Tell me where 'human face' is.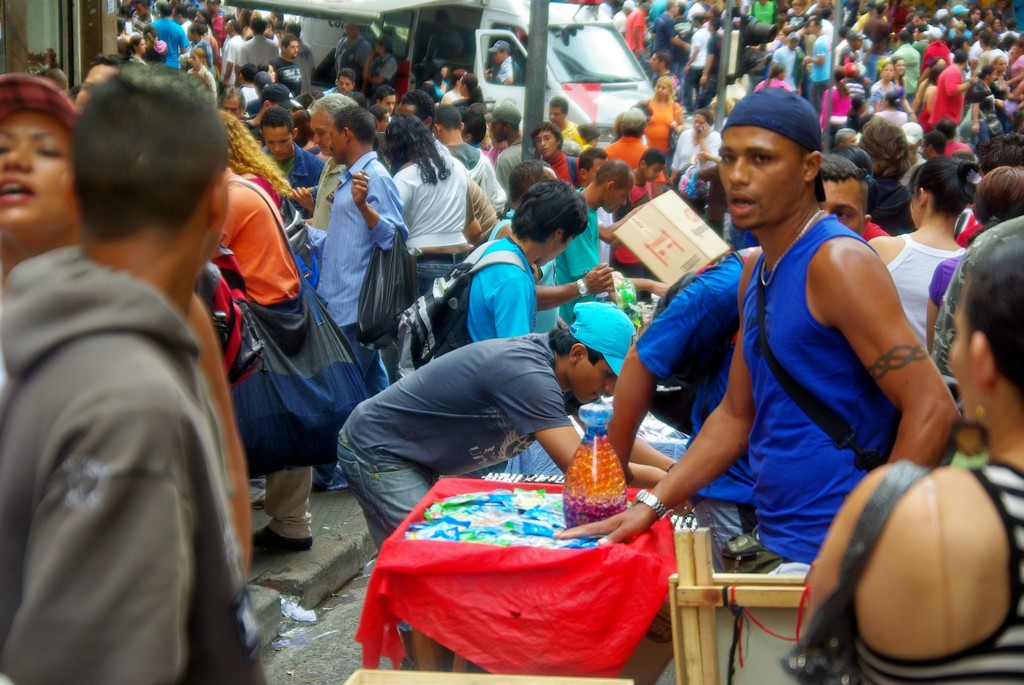
'human face' is at Rect(657, 83, 669, 98).
